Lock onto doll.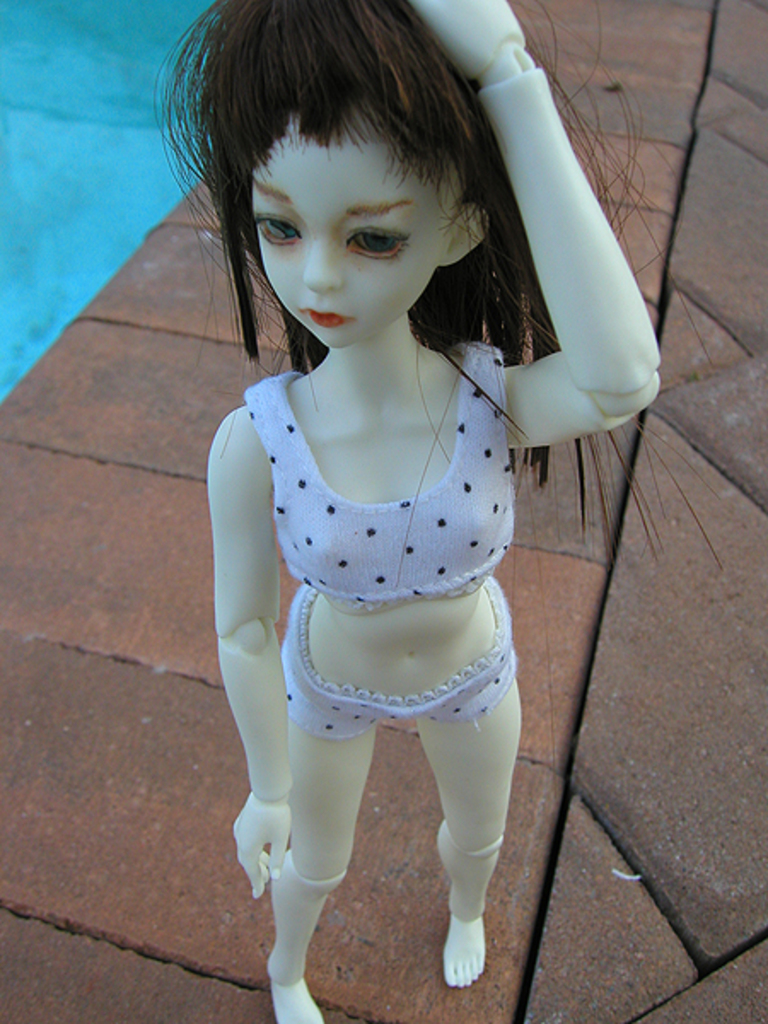
Locked: <box>148,12,618,1004</box>.
